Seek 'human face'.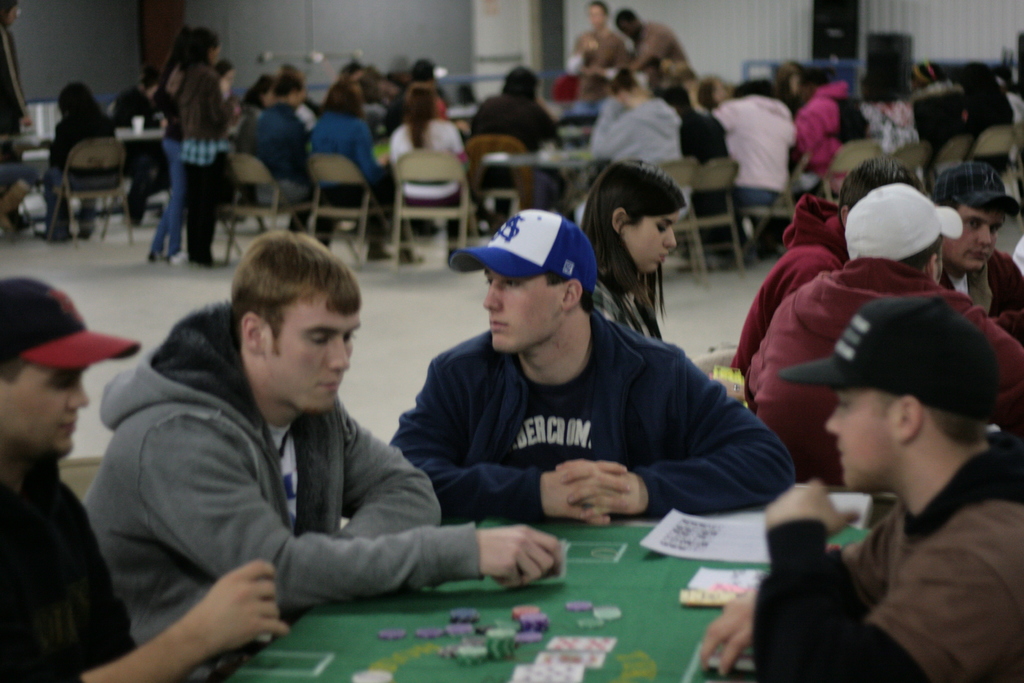
bbox=[942, 204, 1001, 268].
